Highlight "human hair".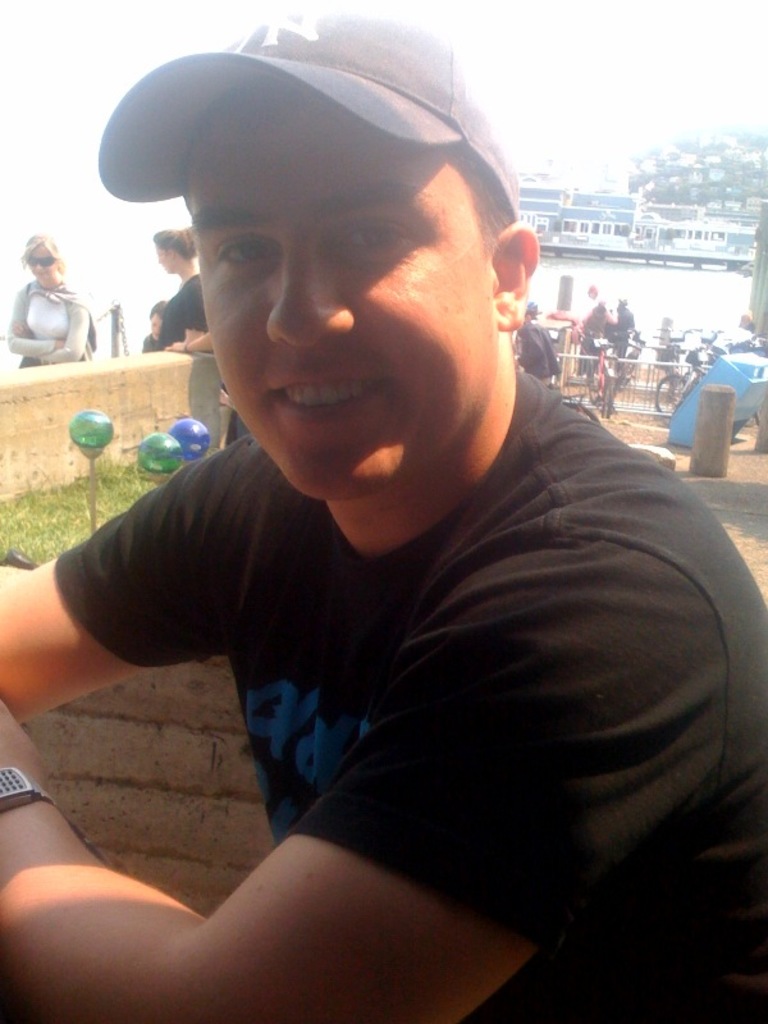
Highlighted region: [440, 143, 516, 239].
